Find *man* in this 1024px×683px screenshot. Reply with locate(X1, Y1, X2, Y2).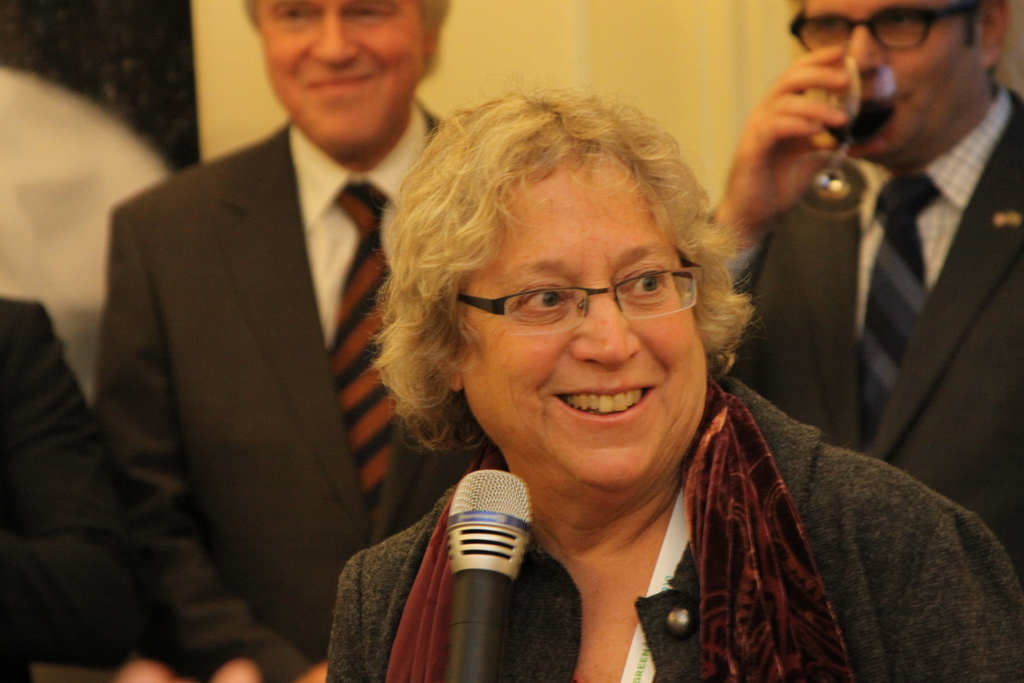
locate(721, 3, 1023, 507).
